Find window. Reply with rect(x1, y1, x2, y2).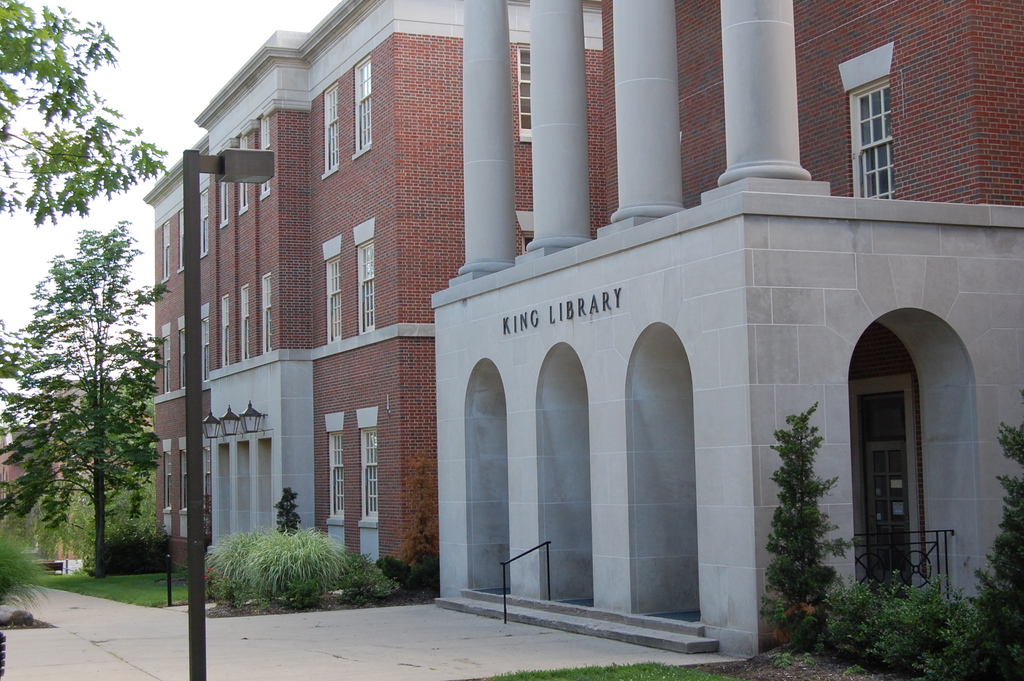
rect(180, 211, 186, 266).
